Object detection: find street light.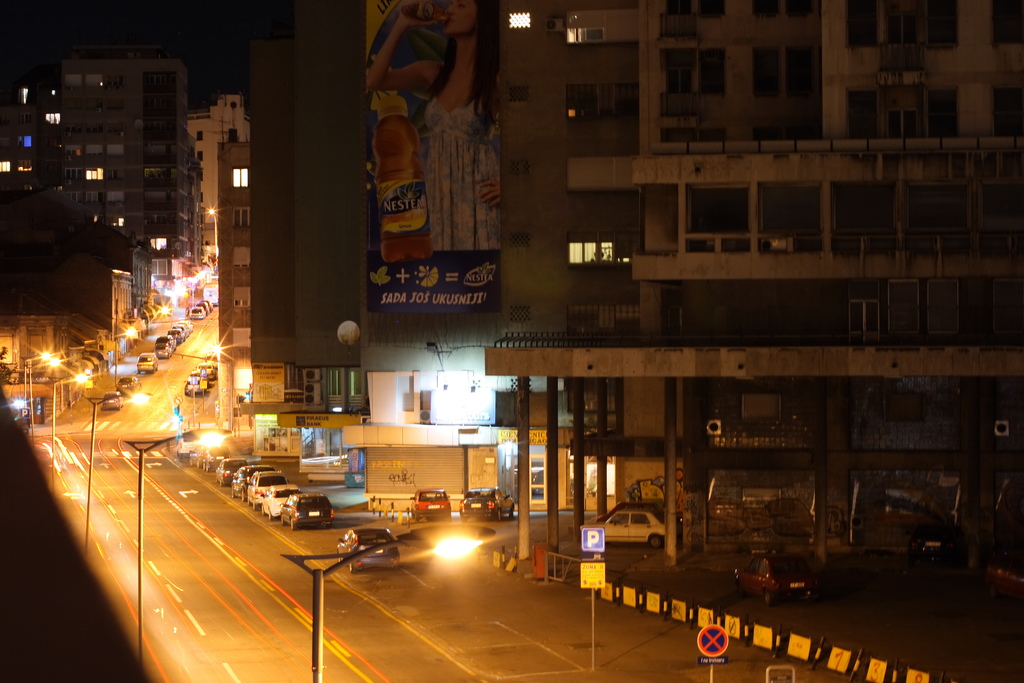
box=[272, 520, 508, 680].
